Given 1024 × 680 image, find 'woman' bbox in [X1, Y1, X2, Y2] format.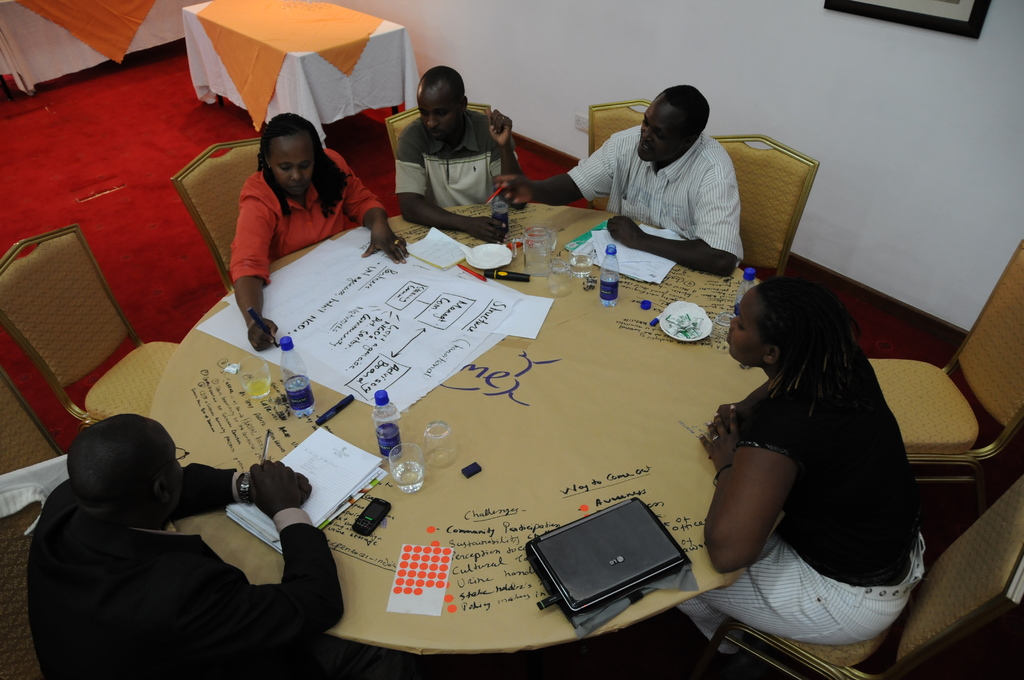
[228, 114, 412, 352].
